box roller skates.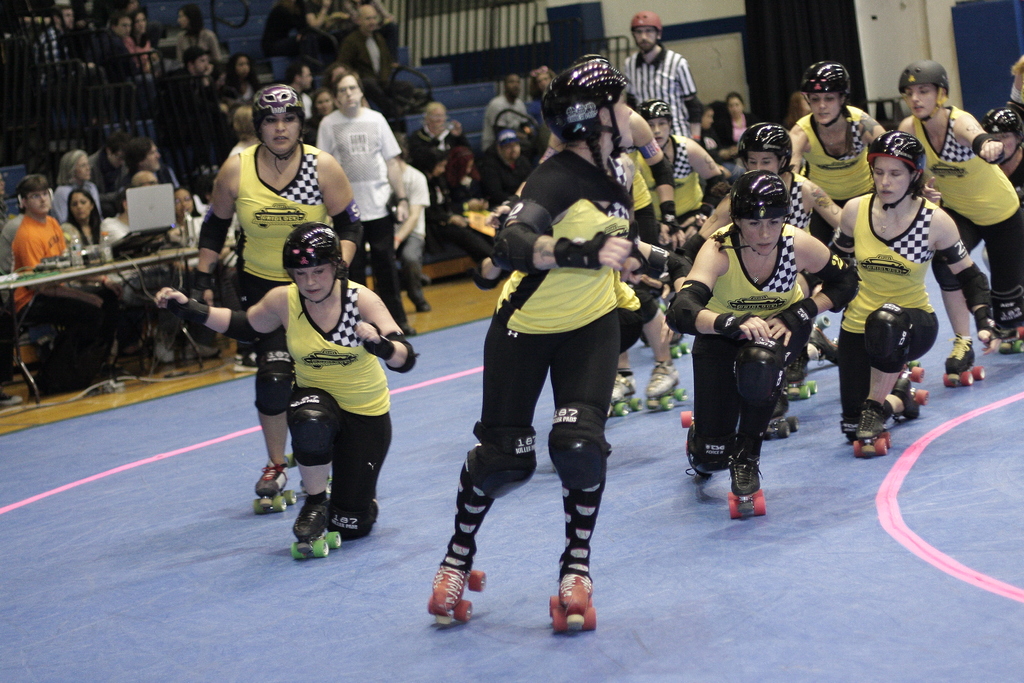
rect(289, 502, 343, 558).
